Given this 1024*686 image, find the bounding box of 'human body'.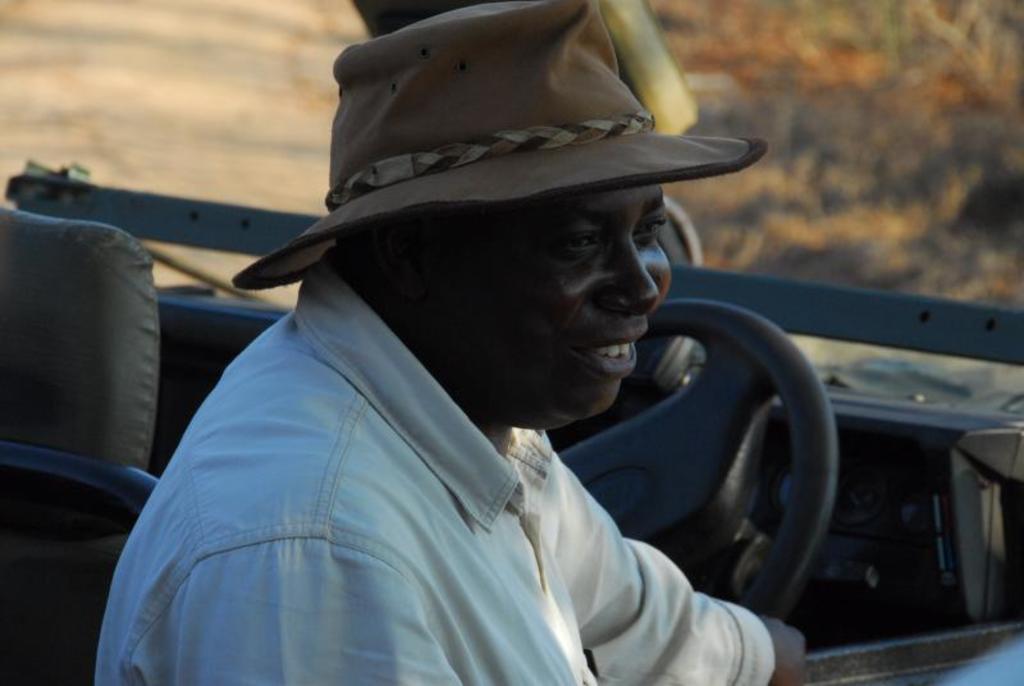
88, 186, 804, 685.
